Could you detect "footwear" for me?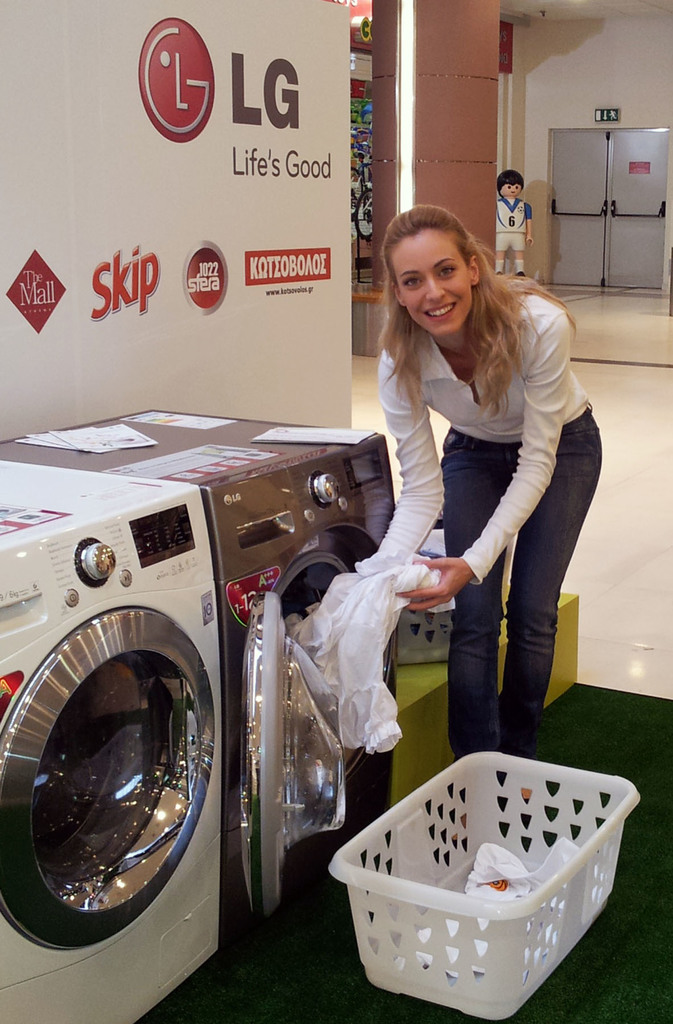
Detection result: rect(515, 270, 529, 277).
